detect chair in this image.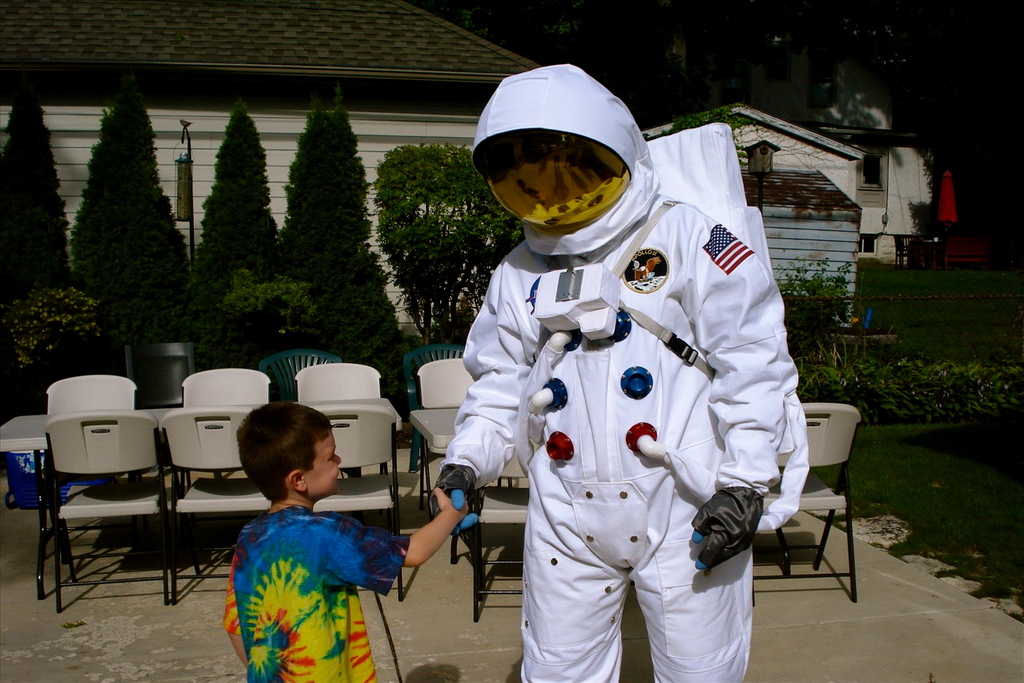
Detection: 255/349/344/404.
